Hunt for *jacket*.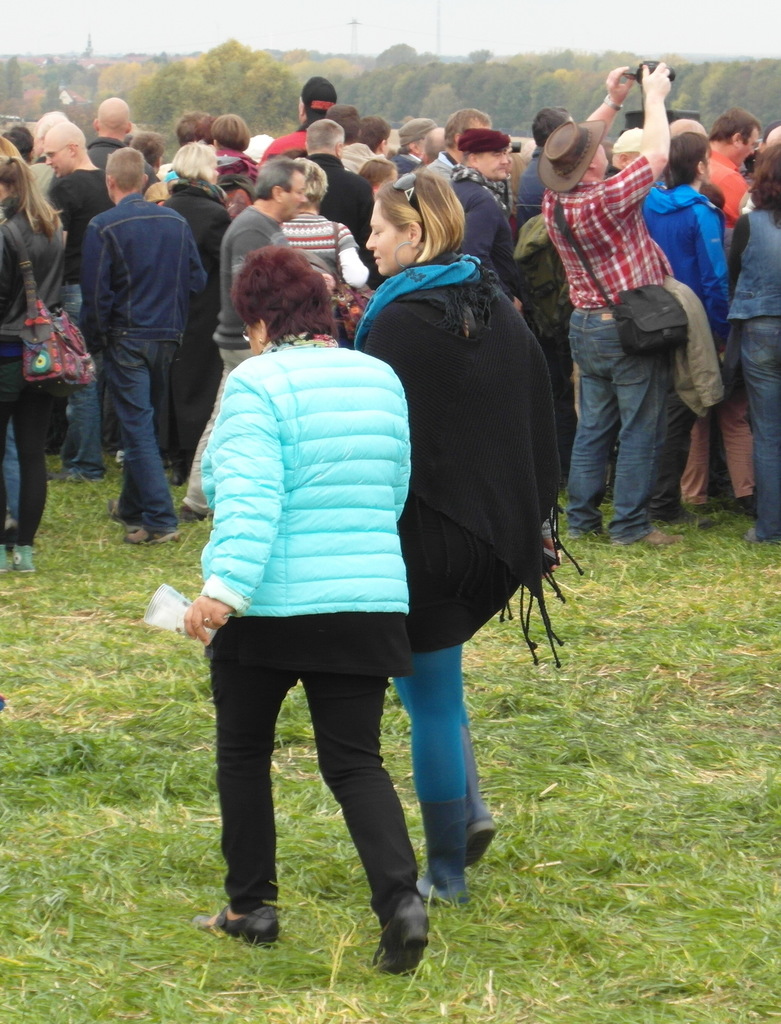
Hunted down at [left=720, top=202, right=780, bottom=317].
